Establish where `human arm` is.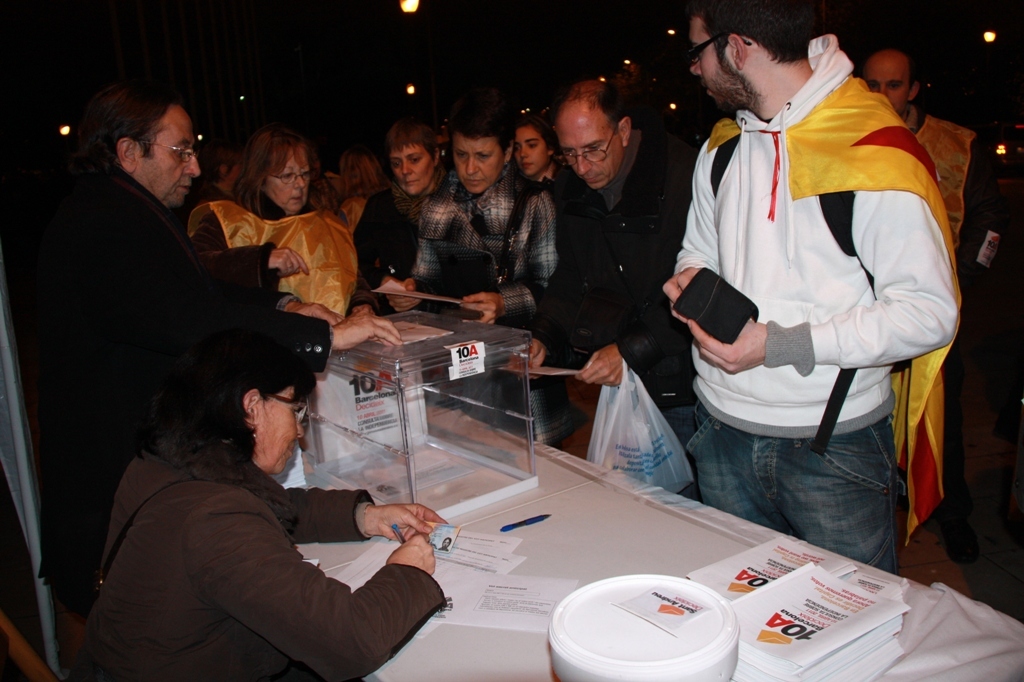
Established at (686, 186, 959, 372).
